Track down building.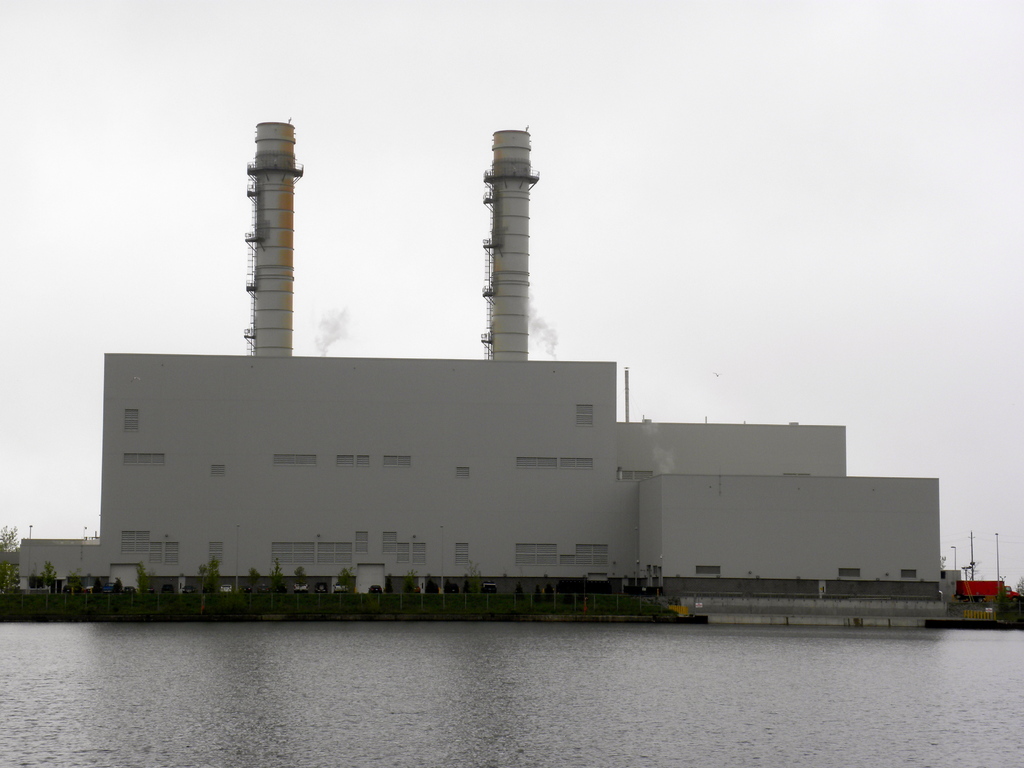
Tracked to detection(17, 116, 939, 586).
